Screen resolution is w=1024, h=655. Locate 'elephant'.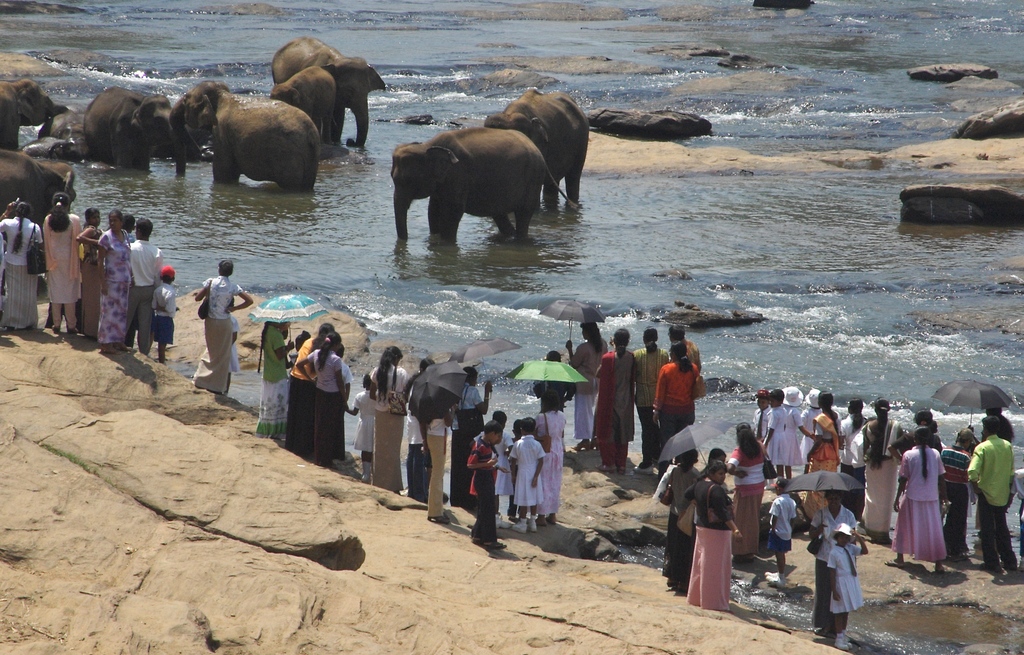
[left=77, top=83, right=208, bottom=187].
